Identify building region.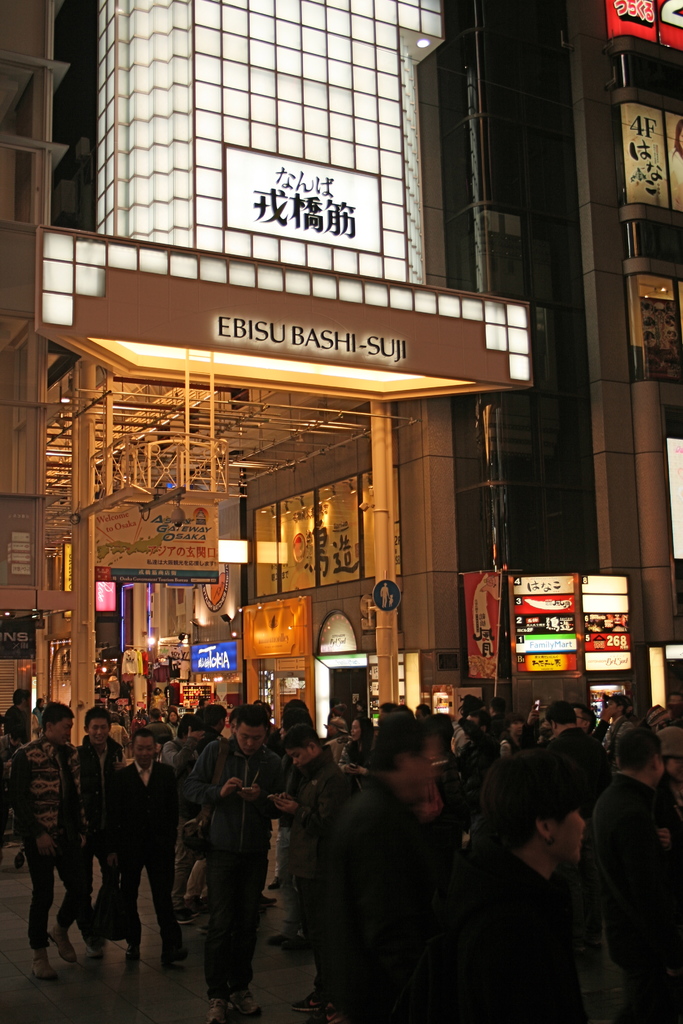
Region: pyautogui.locateOnScreen(436, 0, 682, 713).
